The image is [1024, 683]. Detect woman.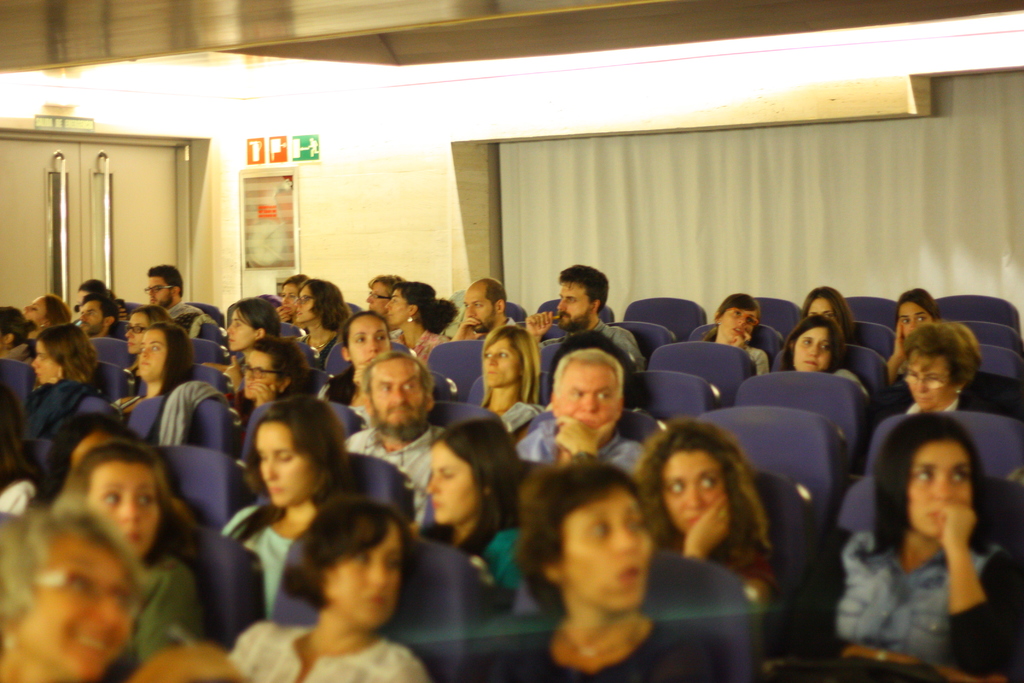
Detection: 227/399/367/623.
